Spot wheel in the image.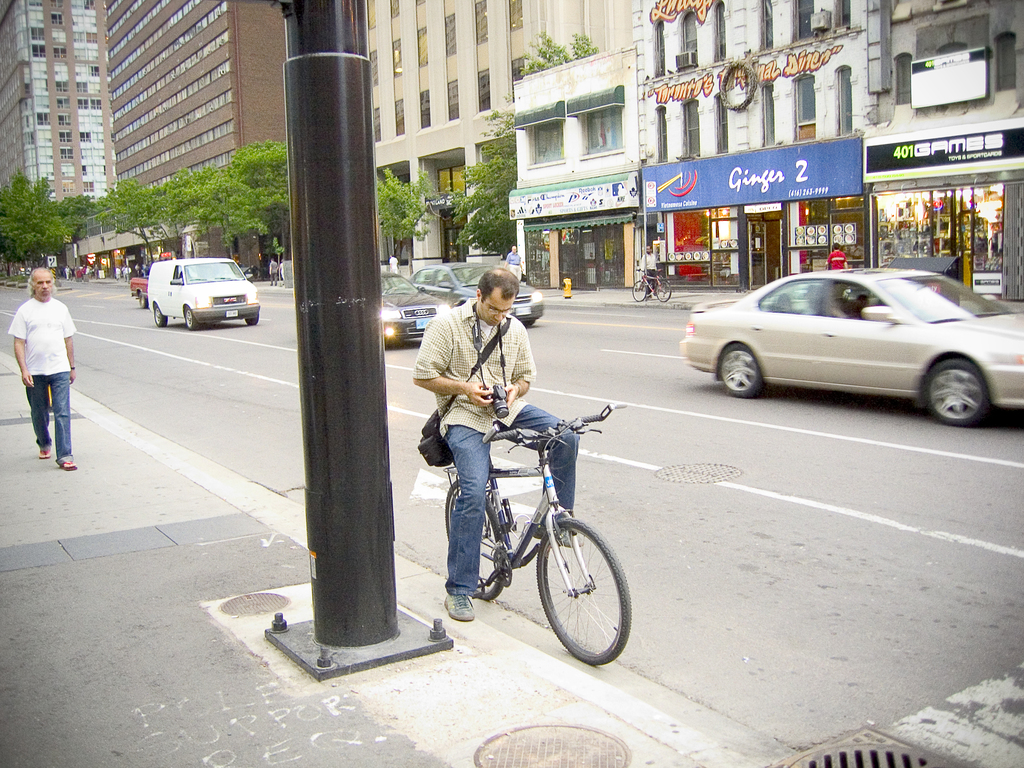
wheel found at bbox=(139, 292, 149, 308).
